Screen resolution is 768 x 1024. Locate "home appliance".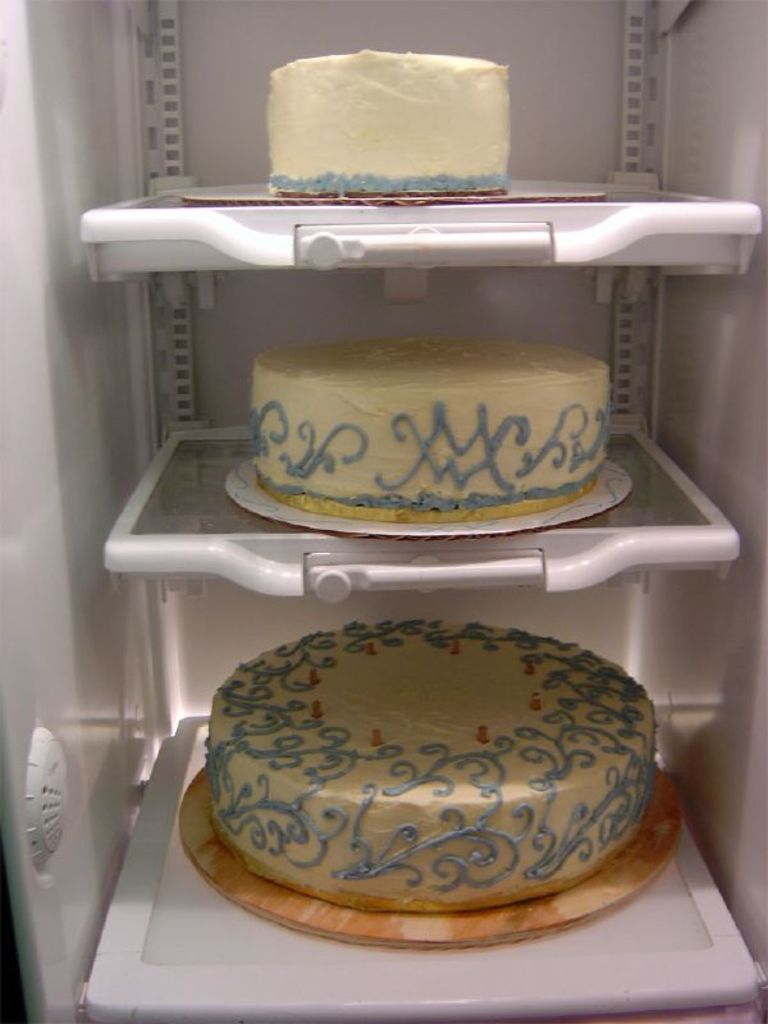
Rect(0, 0, 767, 1023).
